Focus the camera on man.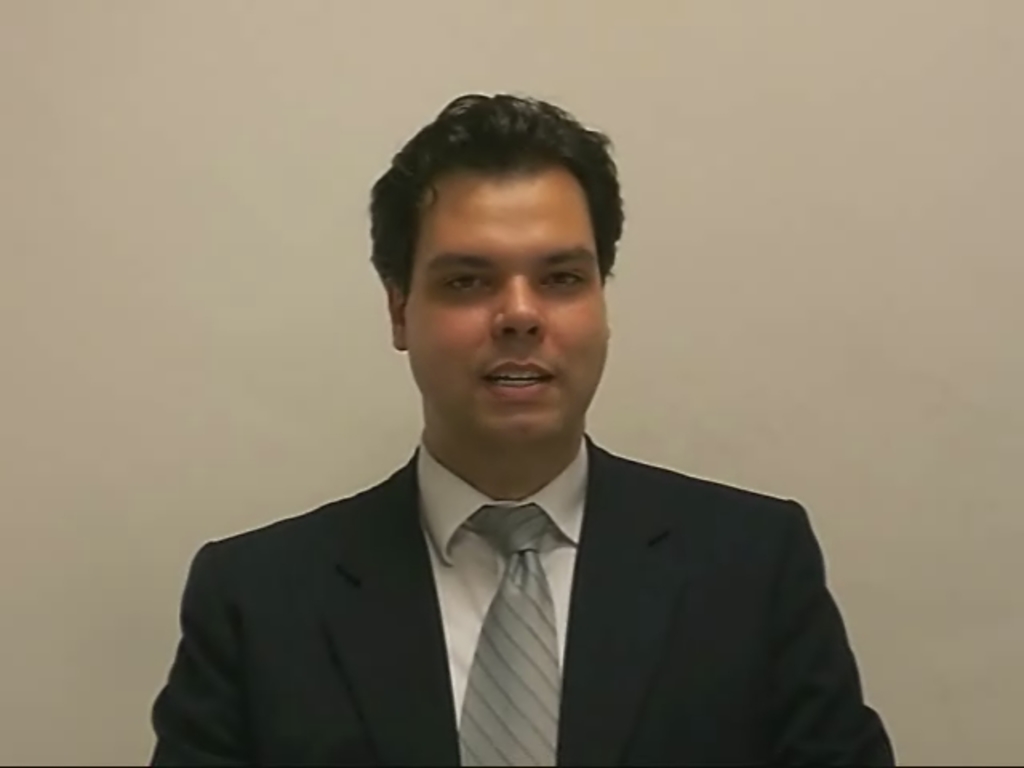
Focus region: detection(142, 91, 896, 766).
